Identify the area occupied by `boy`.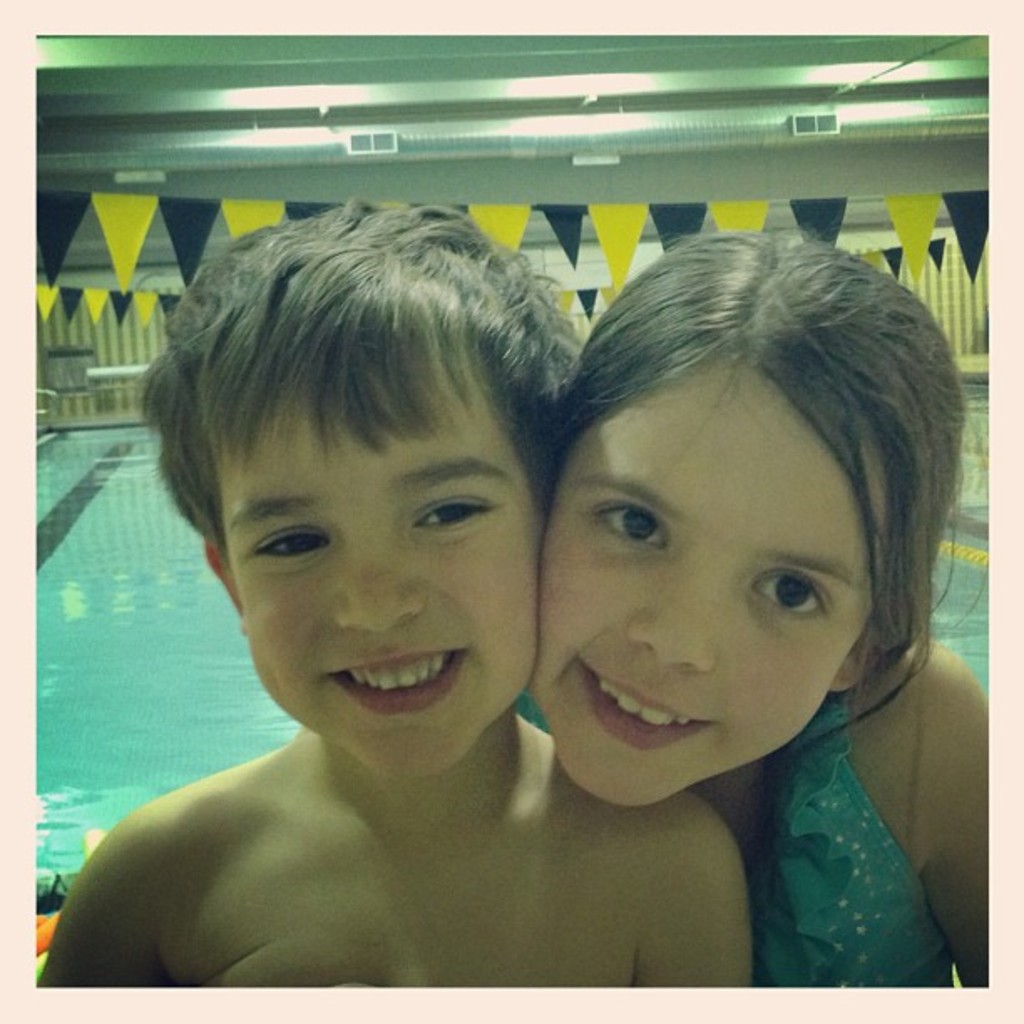
Area: crop(67, 264, 711, 1007).
